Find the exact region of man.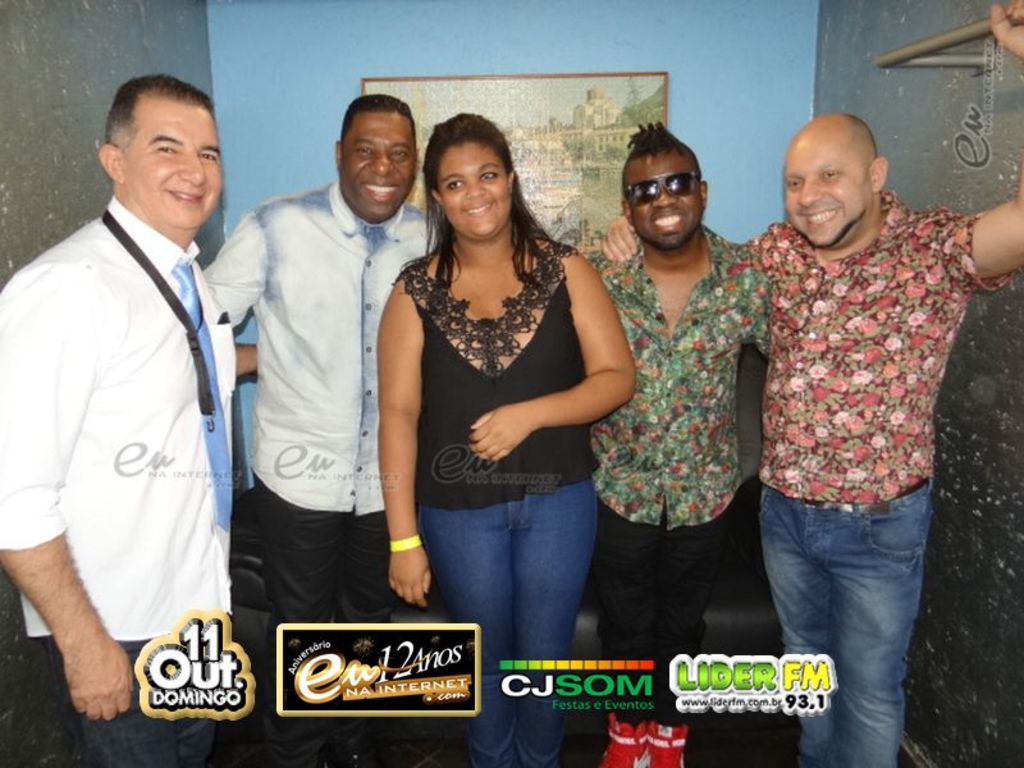
Exact region: x1=8 y1=41 x2=261 y2=732.
